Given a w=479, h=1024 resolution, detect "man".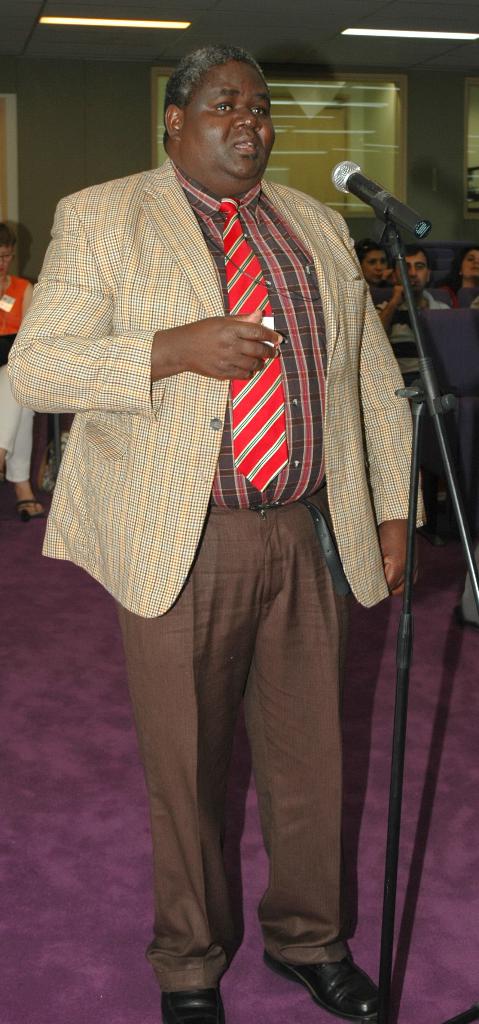
381/245/448/438.
